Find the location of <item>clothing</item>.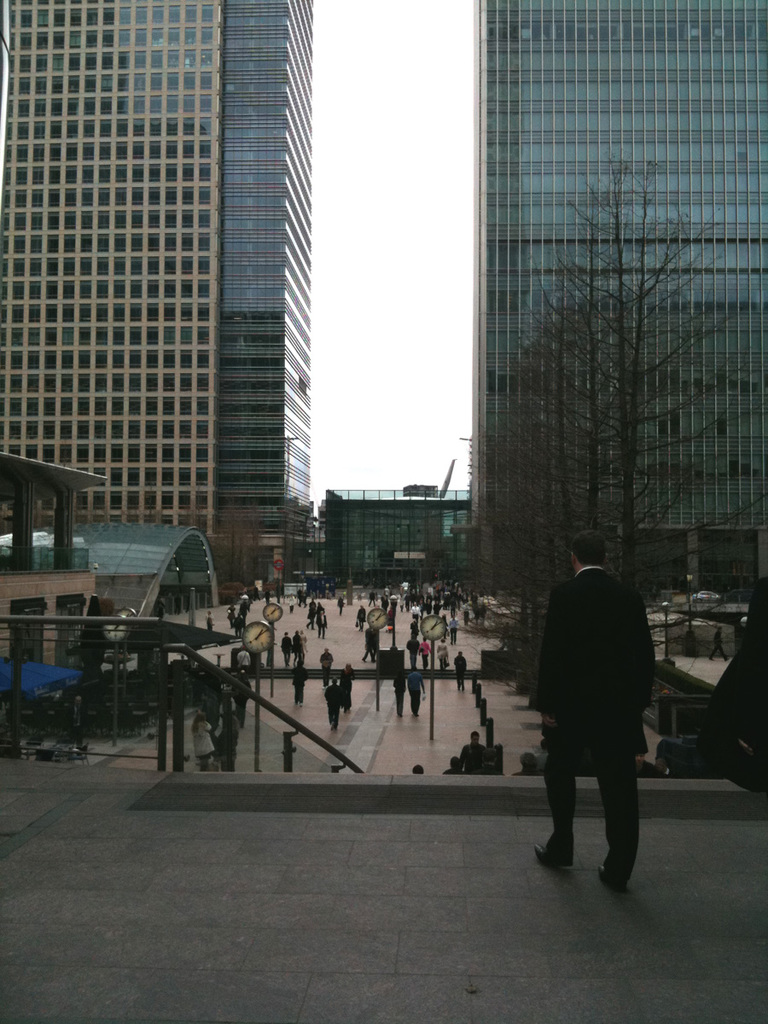
Location: [left=328, top=682, right=343, bottom=728].
